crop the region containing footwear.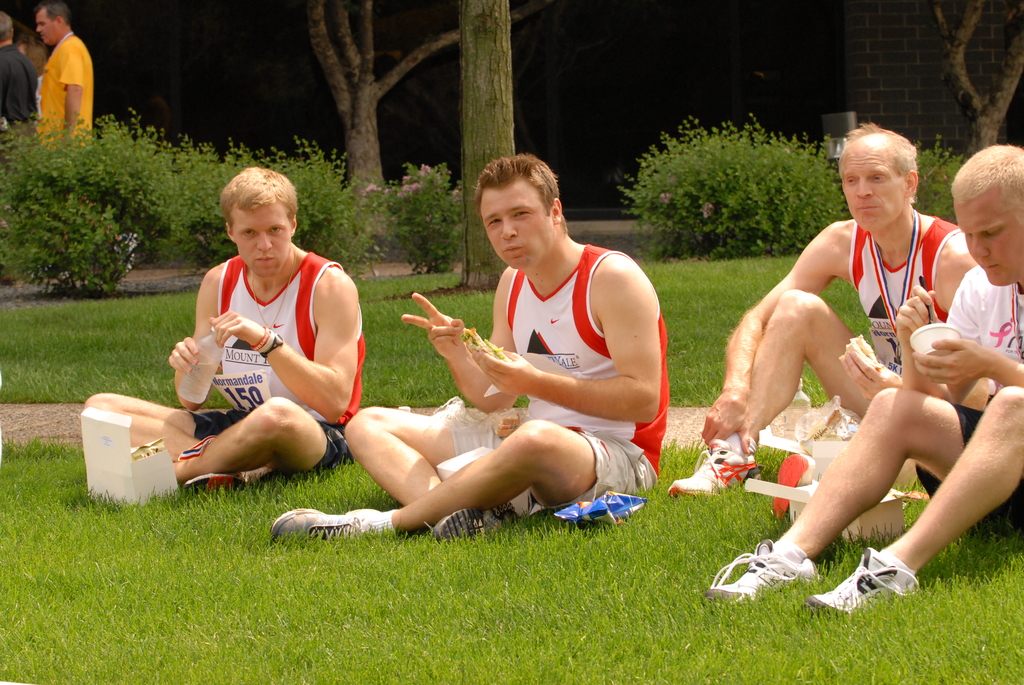
Crop region: 426/496/515/546.
